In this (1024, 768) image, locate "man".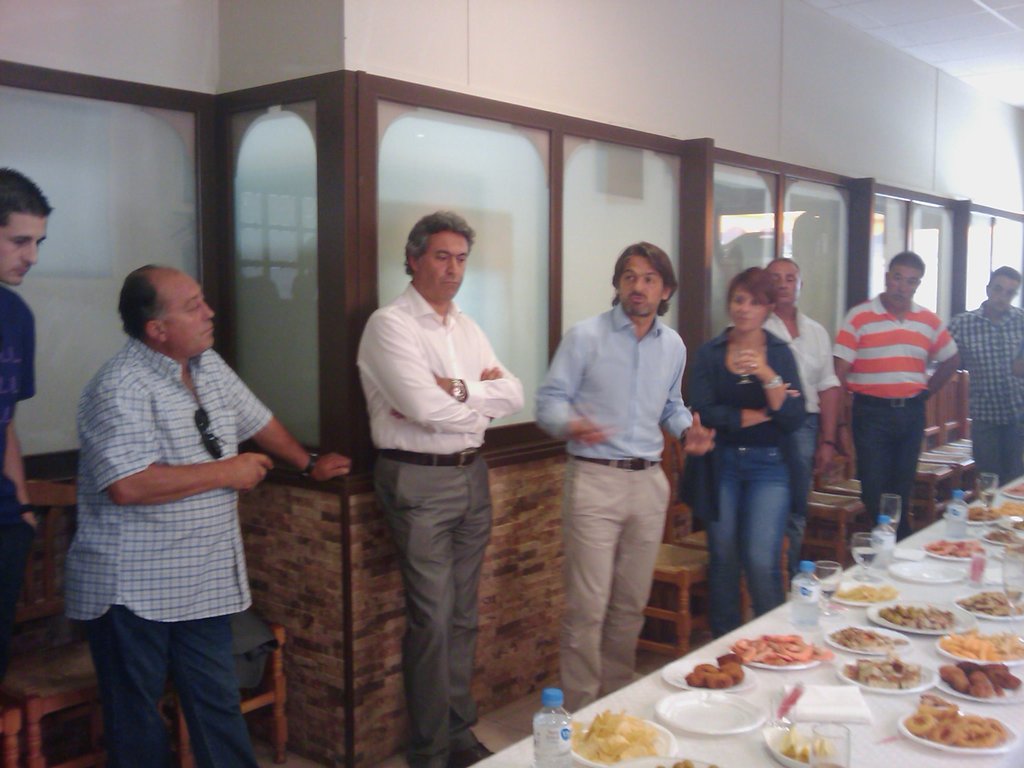
Bounding box: box=[68, 230, 305, 756].
